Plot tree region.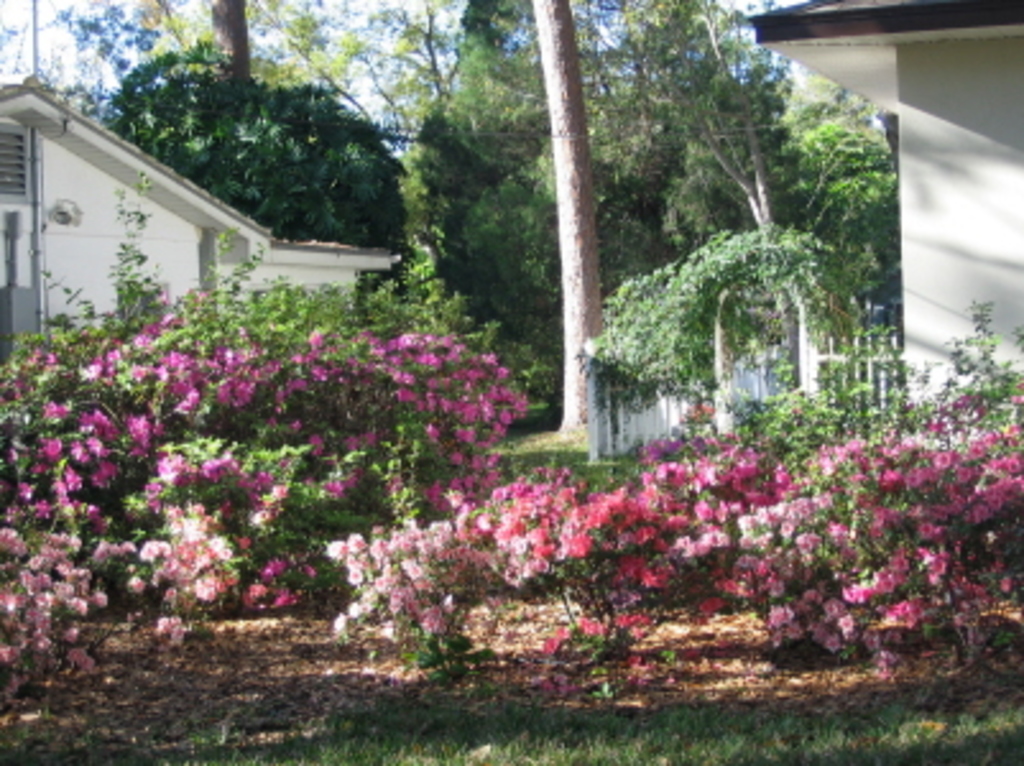
Plotted at BBox(641, 225, 891, 444).
